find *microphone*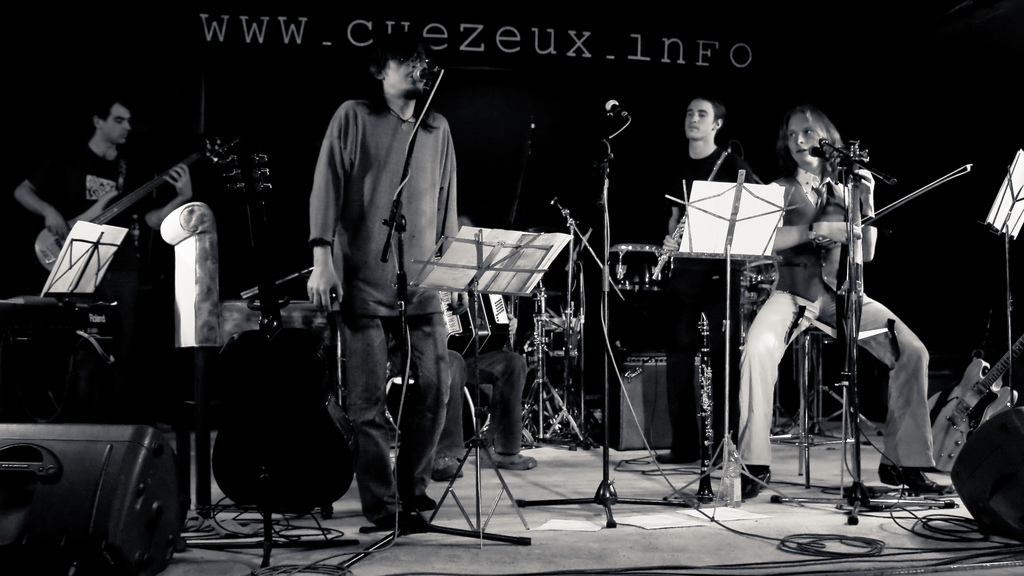
left=412, top=65, right=446, bottom=83
